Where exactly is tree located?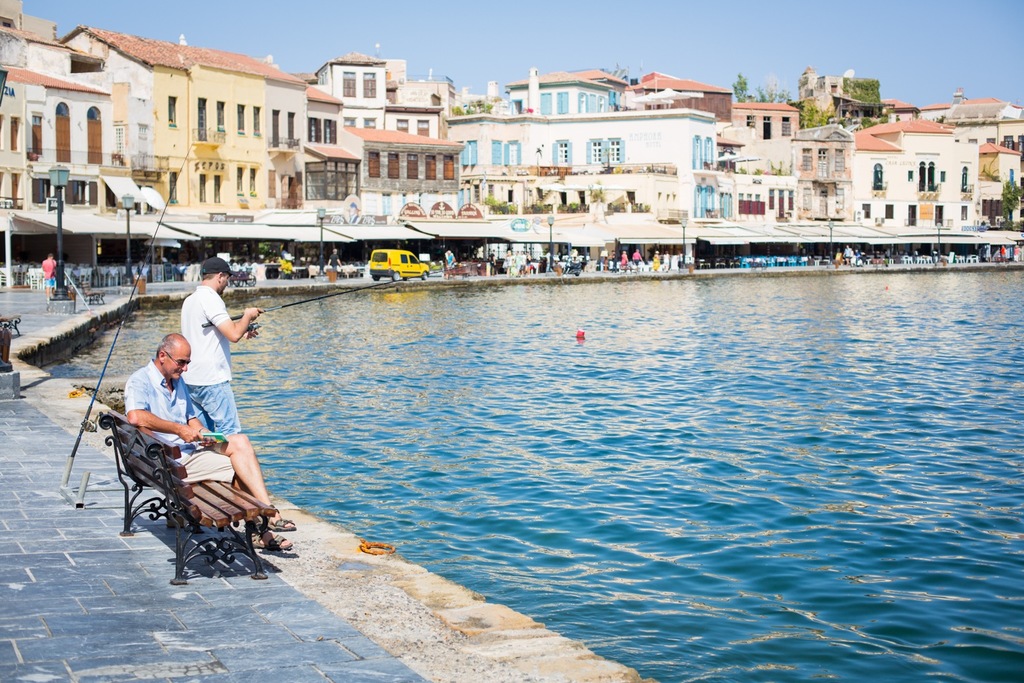
Its bounding box is 991 177 1023 222.
